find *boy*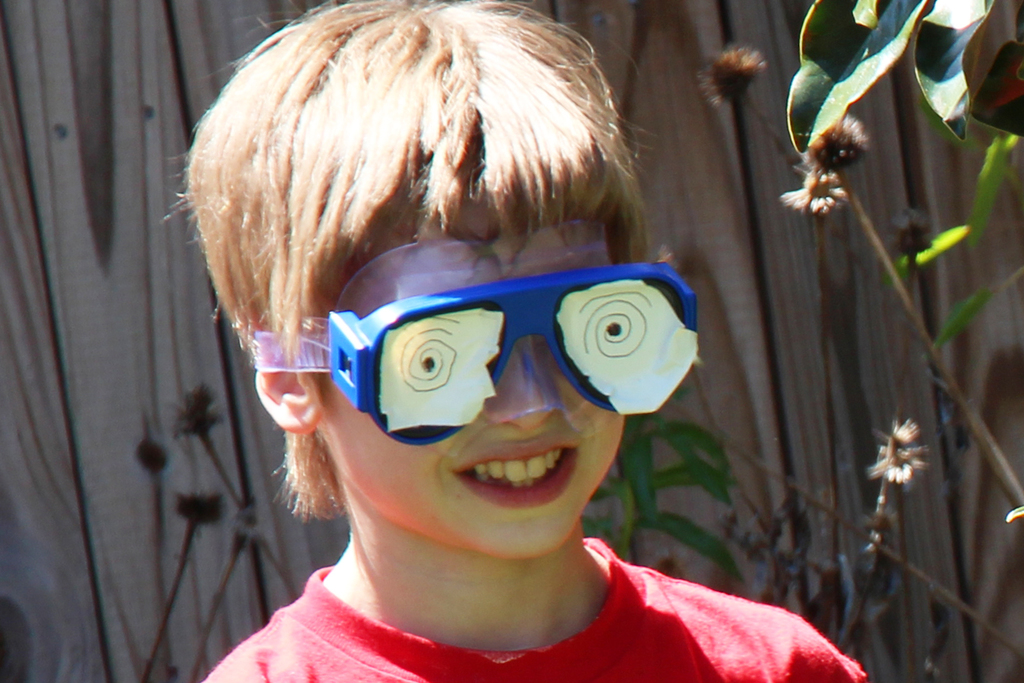
[left=150, top=30, right=831, bottom=668]
